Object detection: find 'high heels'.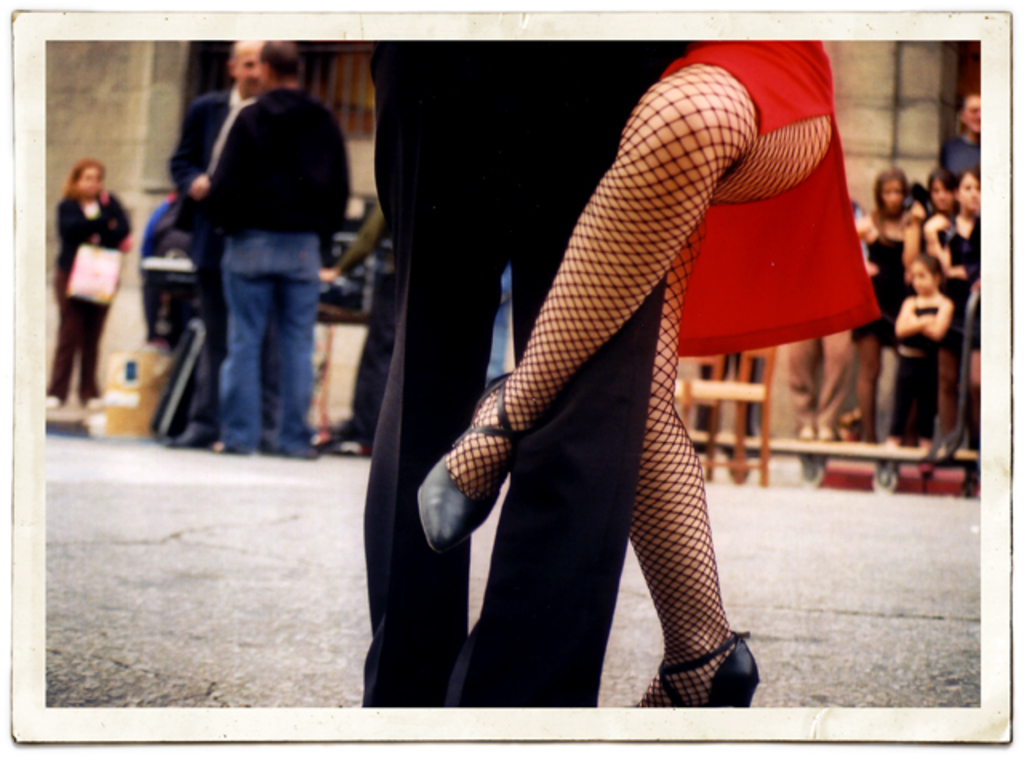
<bbox>635, 635, 770, 719</bbox>.
